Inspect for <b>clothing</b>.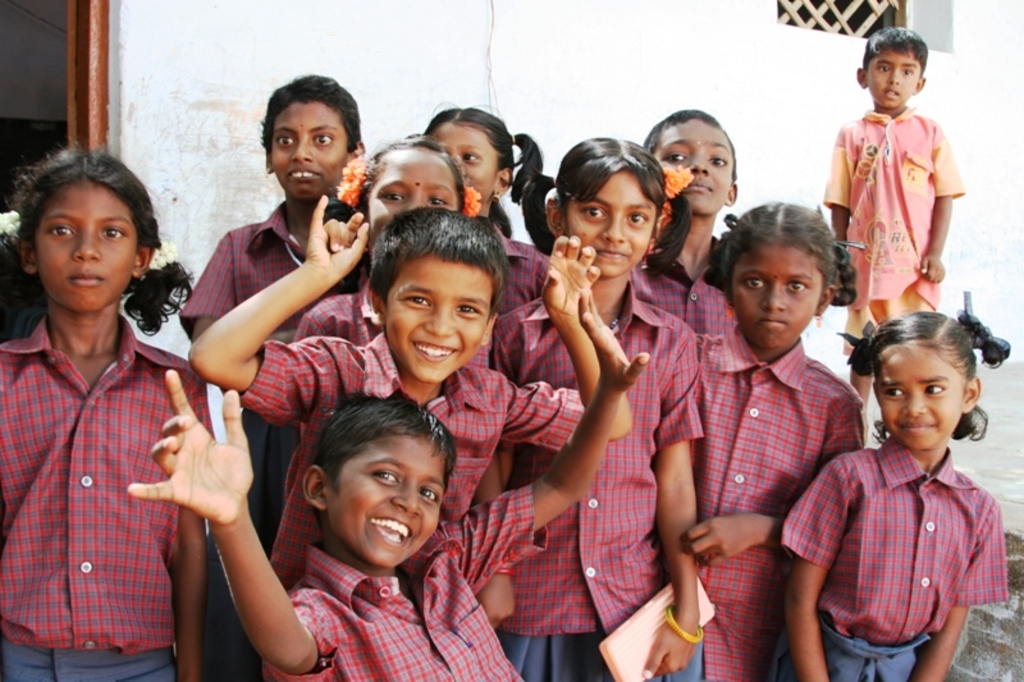
Inspection: region(283, 473, 552, 681).
